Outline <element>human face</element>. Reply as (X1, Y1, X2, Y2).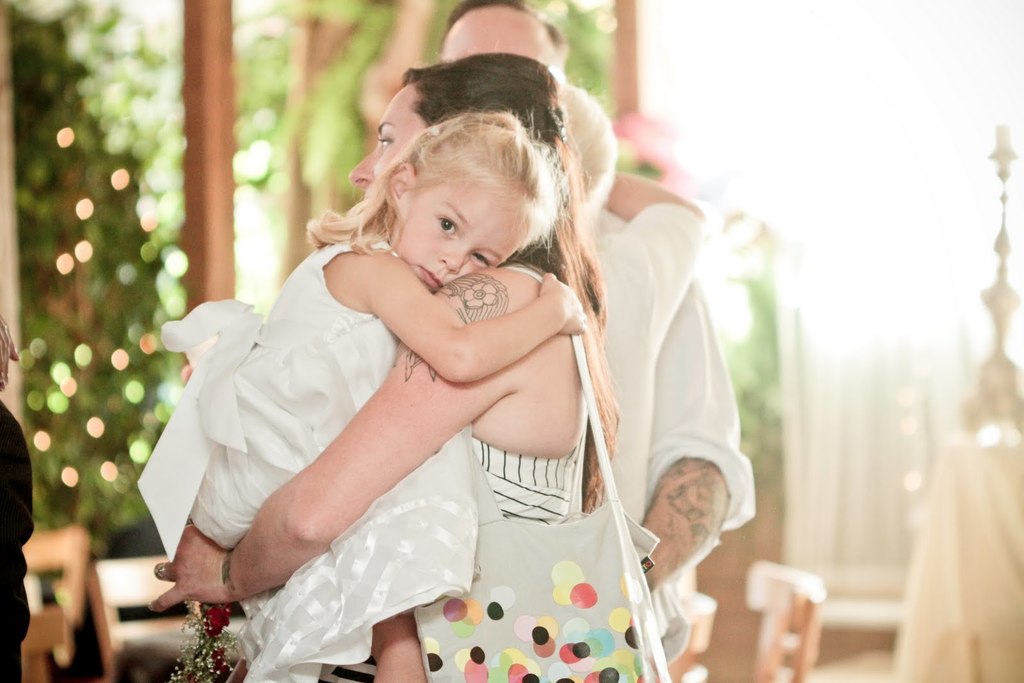
(349, 84, 428, 192).
